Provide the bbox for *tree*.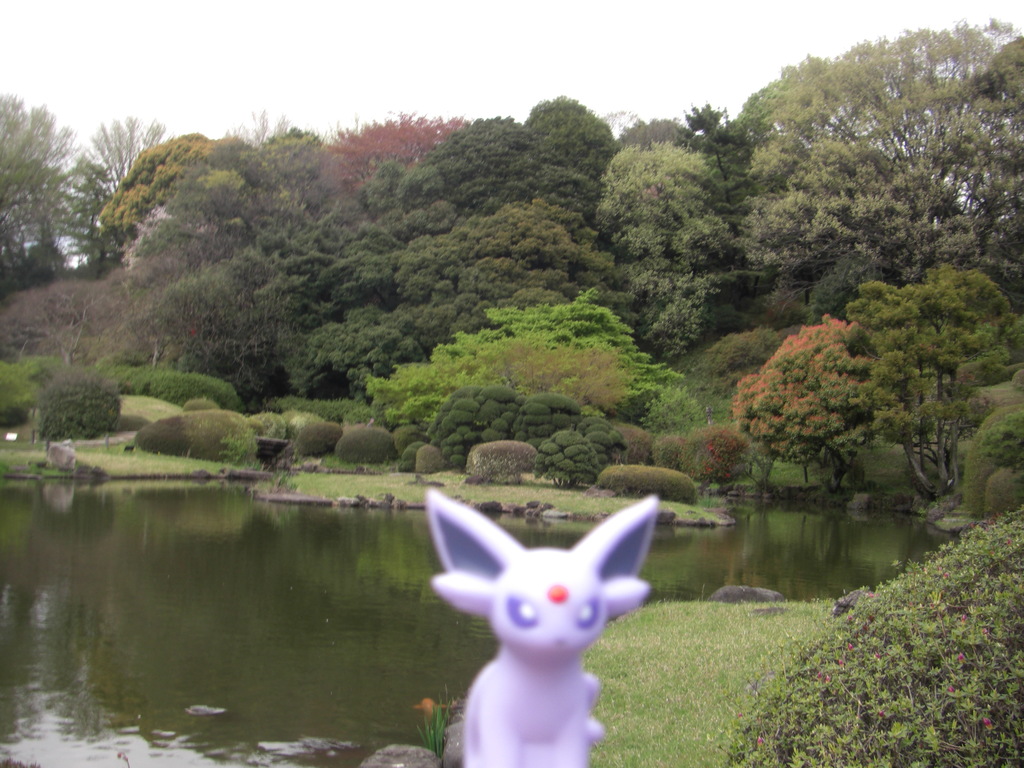
box(789, 508, 1023, 767).
